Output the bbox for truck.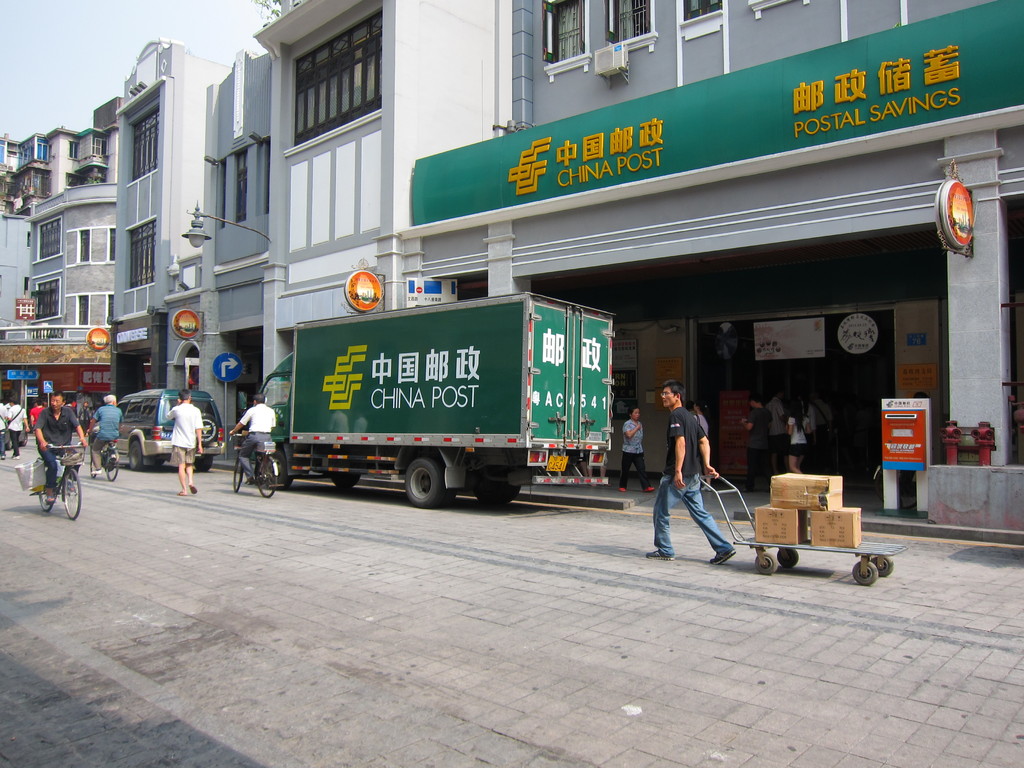
257, 307, 574, 504.
